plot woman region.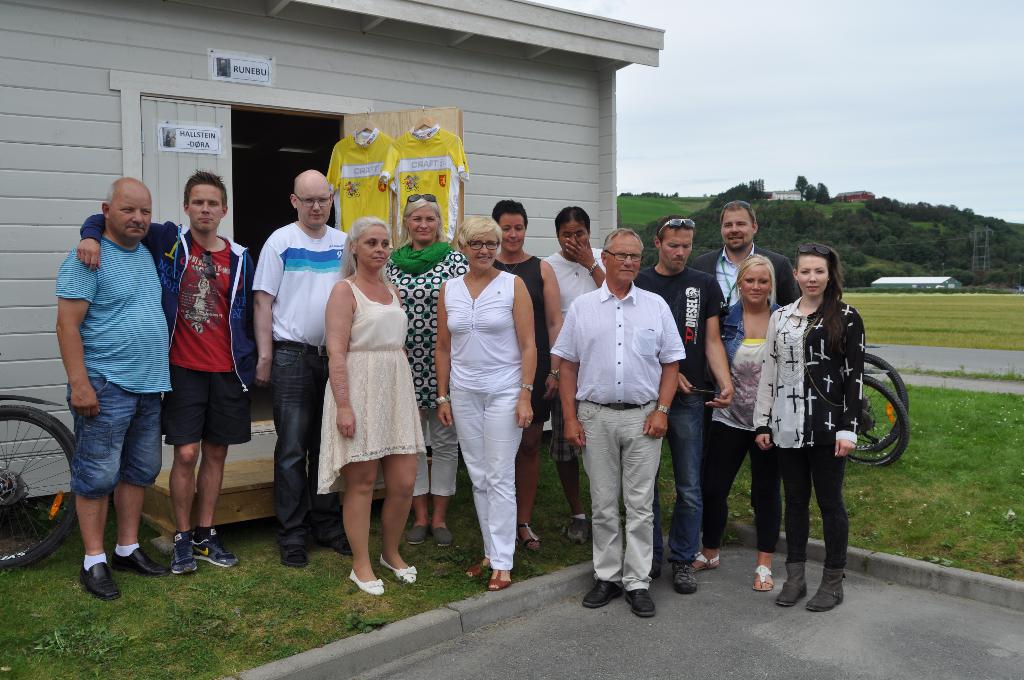
Plotted at region(432, 213, 541, 594).
